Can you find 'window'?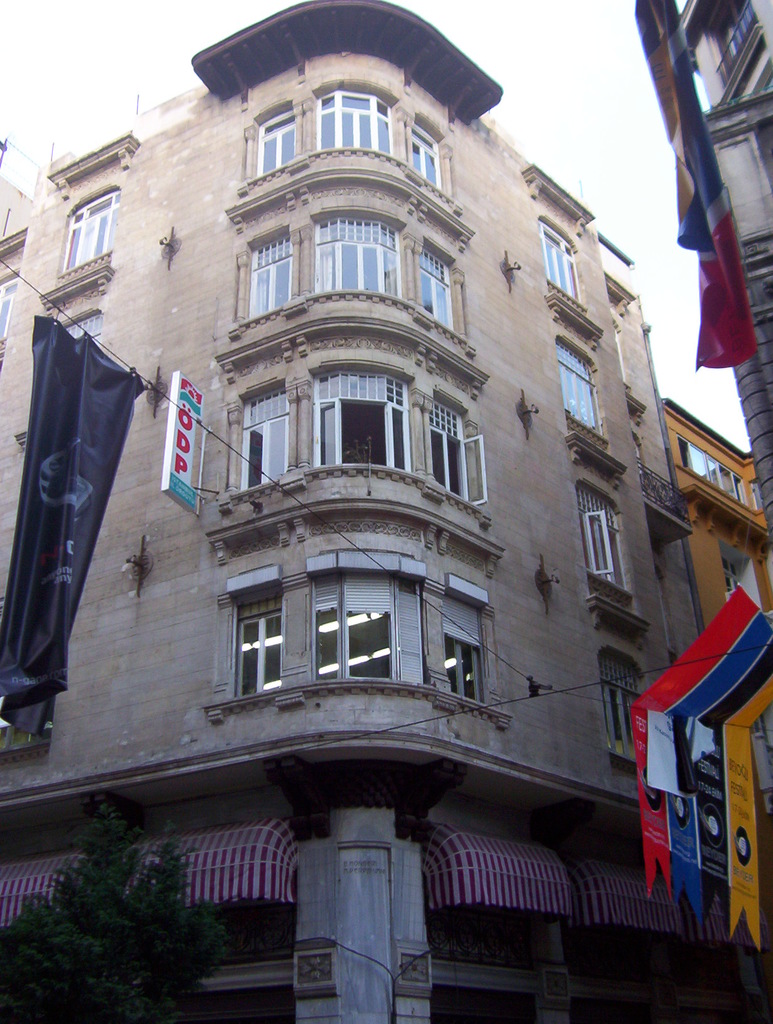
Yes, bounding box: <bbox>542, 217, 583, 304</bbox>.
